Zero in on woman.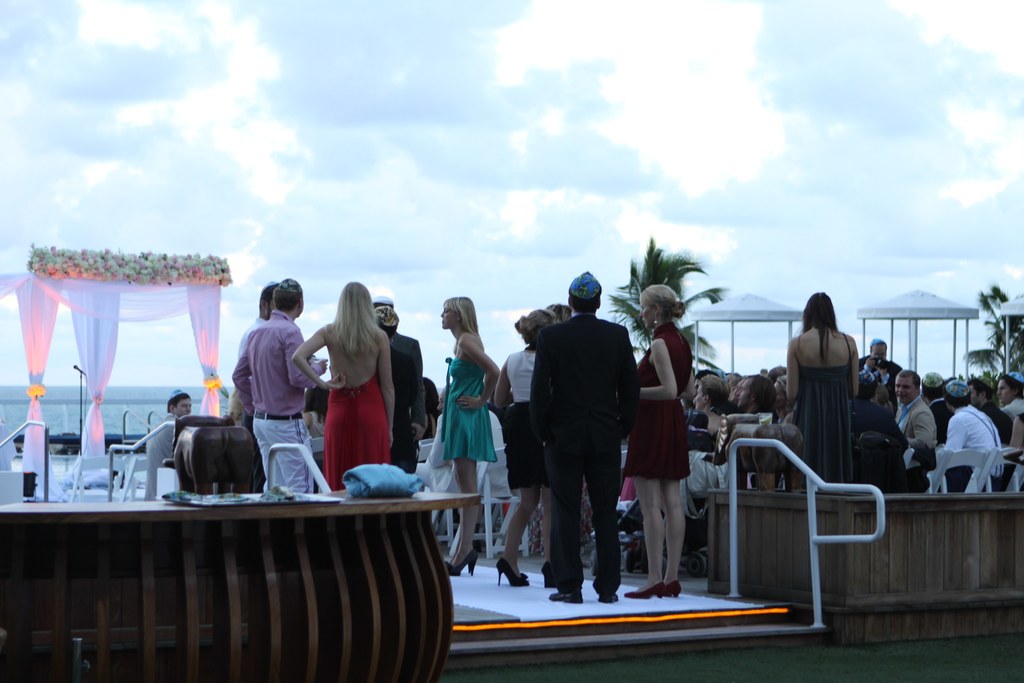
Zeroed in: locate(612, 375, 731, 572).
